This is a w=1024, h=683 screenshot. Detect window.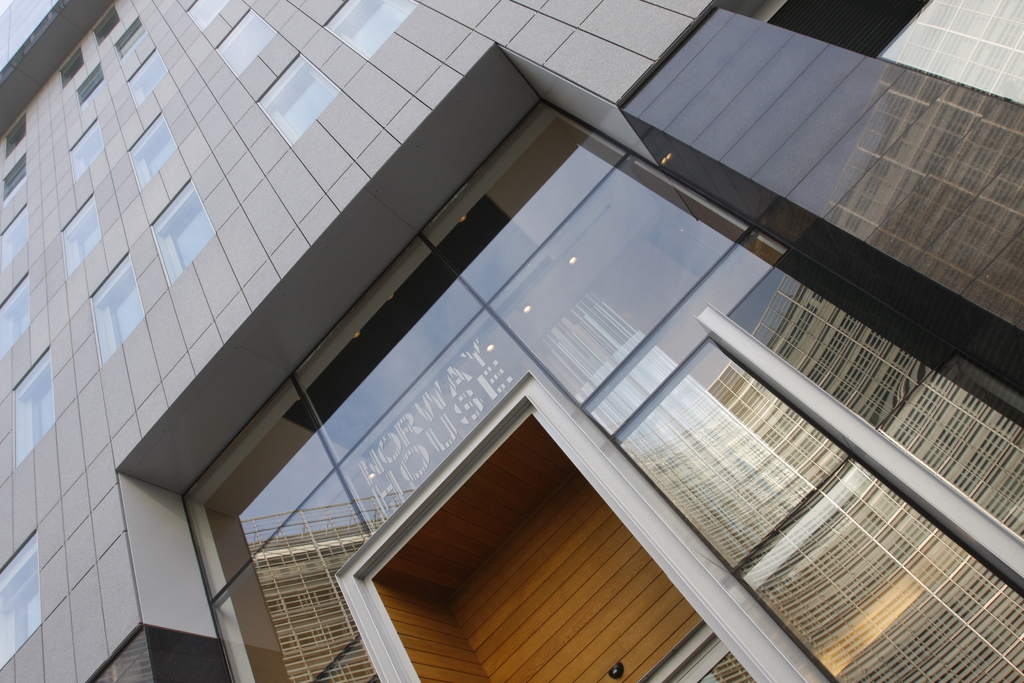
(x1=323, y1=0, x2=419, y2=57).
